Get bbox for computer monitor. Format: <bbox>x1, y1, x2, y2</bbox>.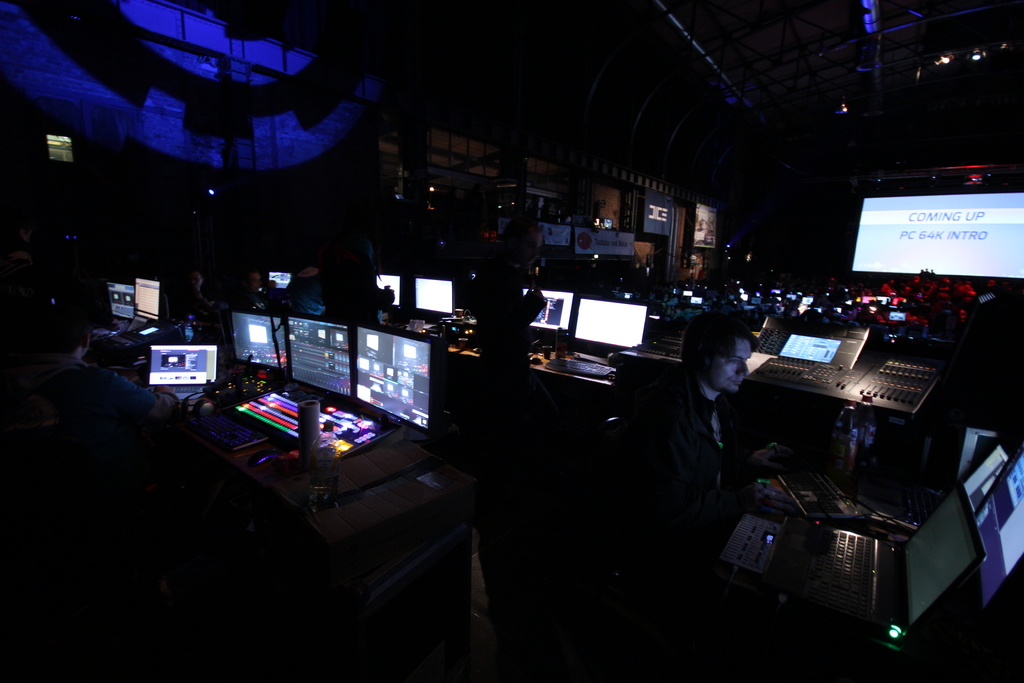
<bbox>739, 292, 751, 305</bbox>.
